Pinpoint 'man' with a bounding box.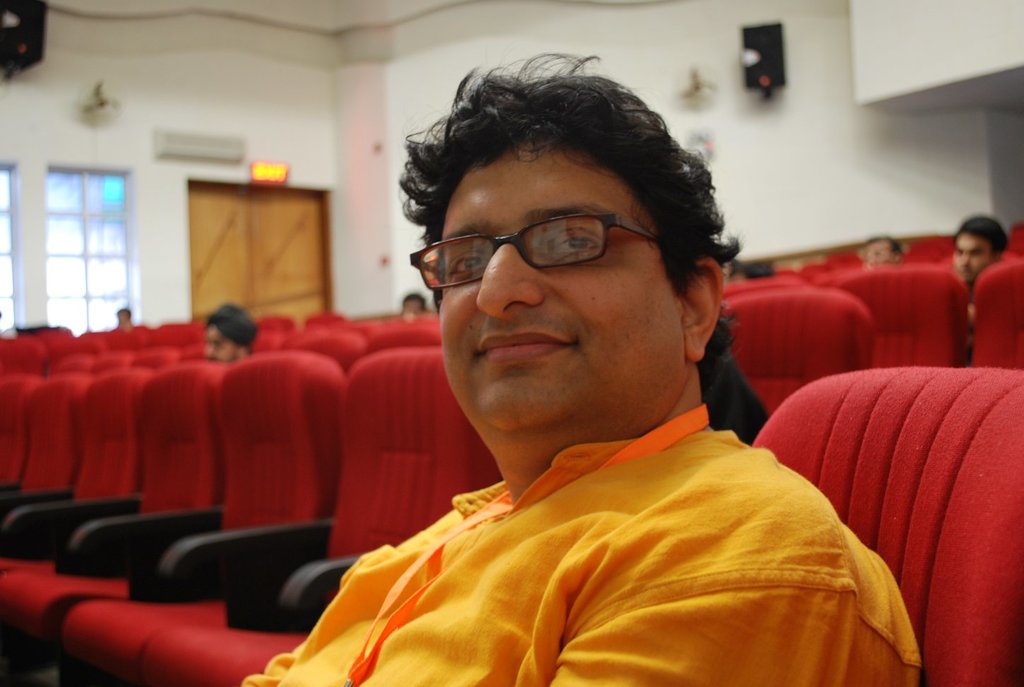
(x1=947, y1=215, x2=1008, y2=362).
